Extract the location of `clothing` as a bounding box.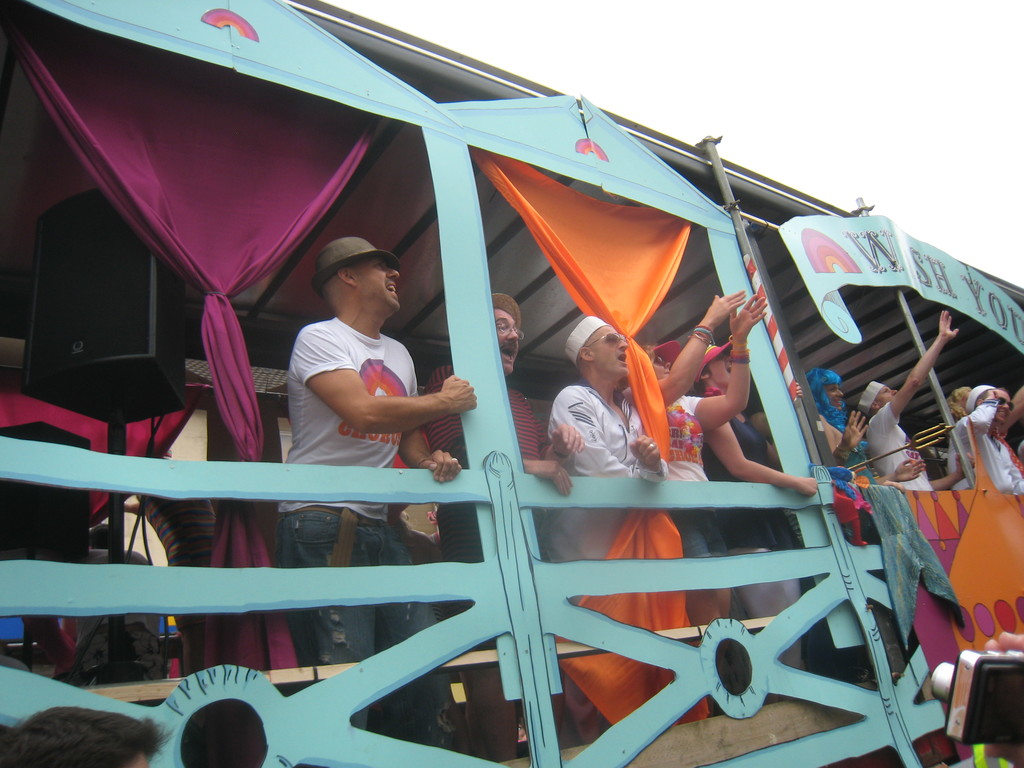
<bbox>944, 400, 1023, 497</bbox>.
